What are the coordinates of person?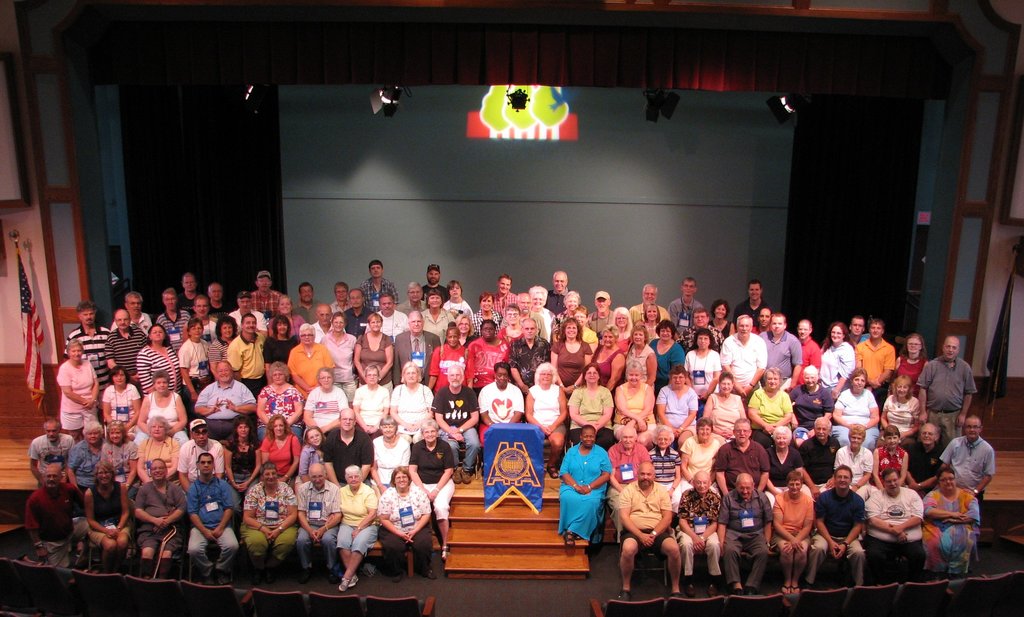
[795, 318, 821, 386].
